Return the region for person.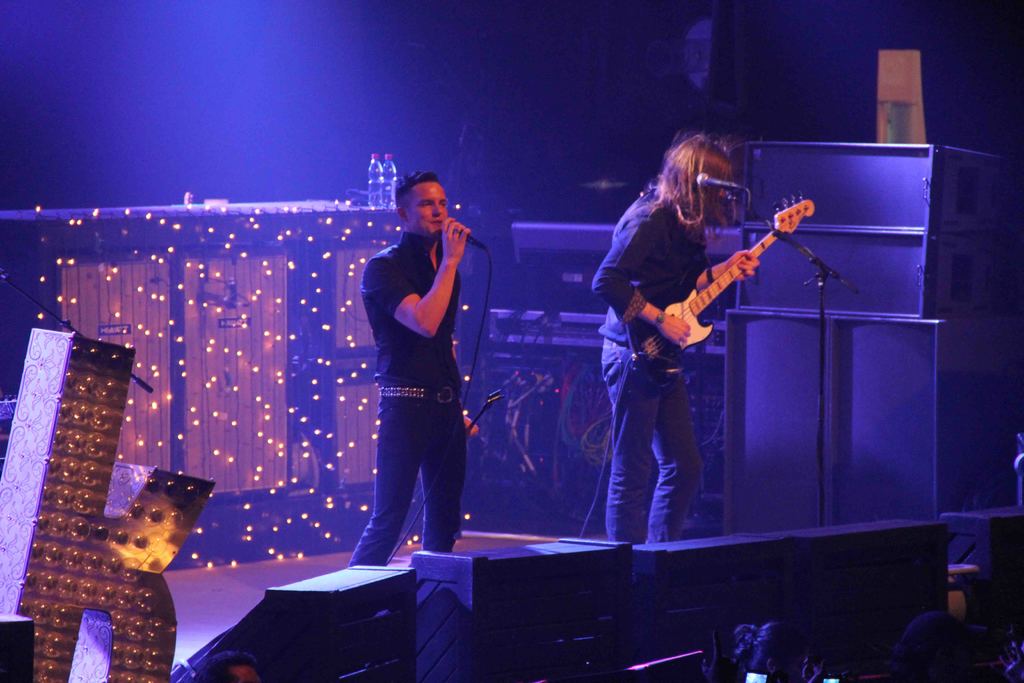
Rect(595, 128, 702, 545).
